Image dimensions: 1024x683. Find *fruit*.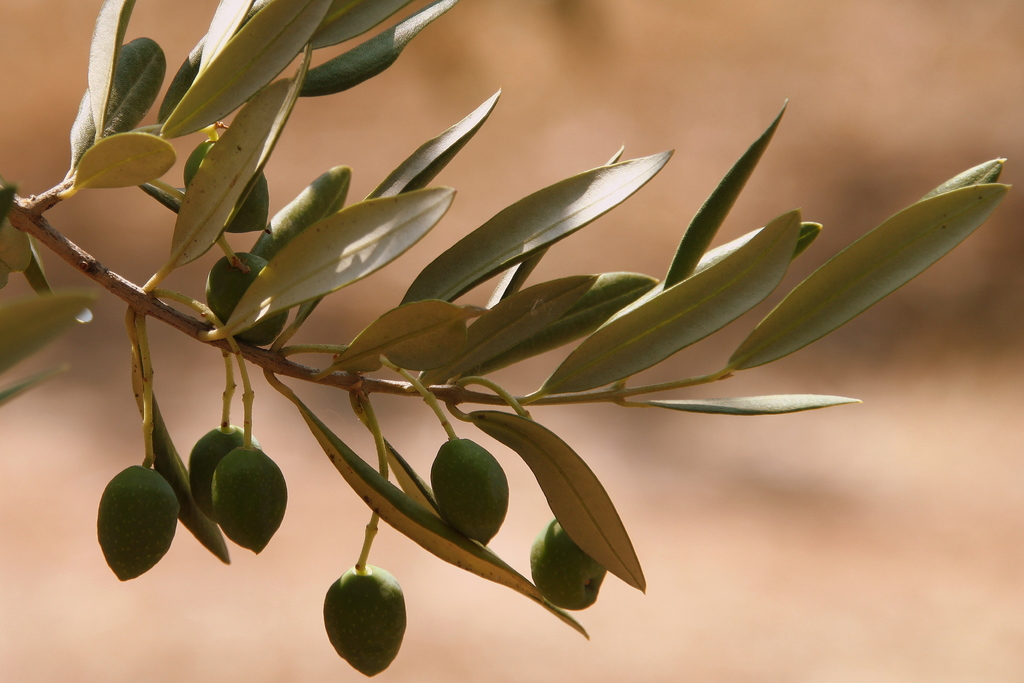
<bbox>184, 139, 268, 234</bbox>.
